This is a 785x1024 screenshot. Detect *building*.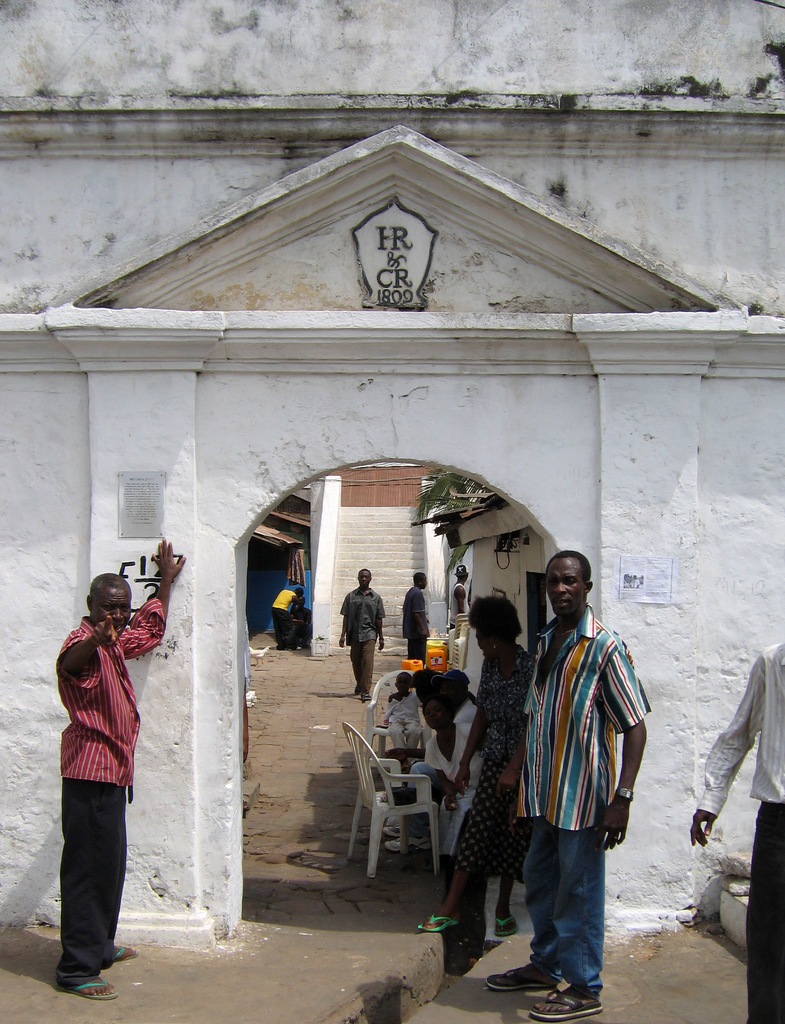
select_region(1, 0, 784, 950).
